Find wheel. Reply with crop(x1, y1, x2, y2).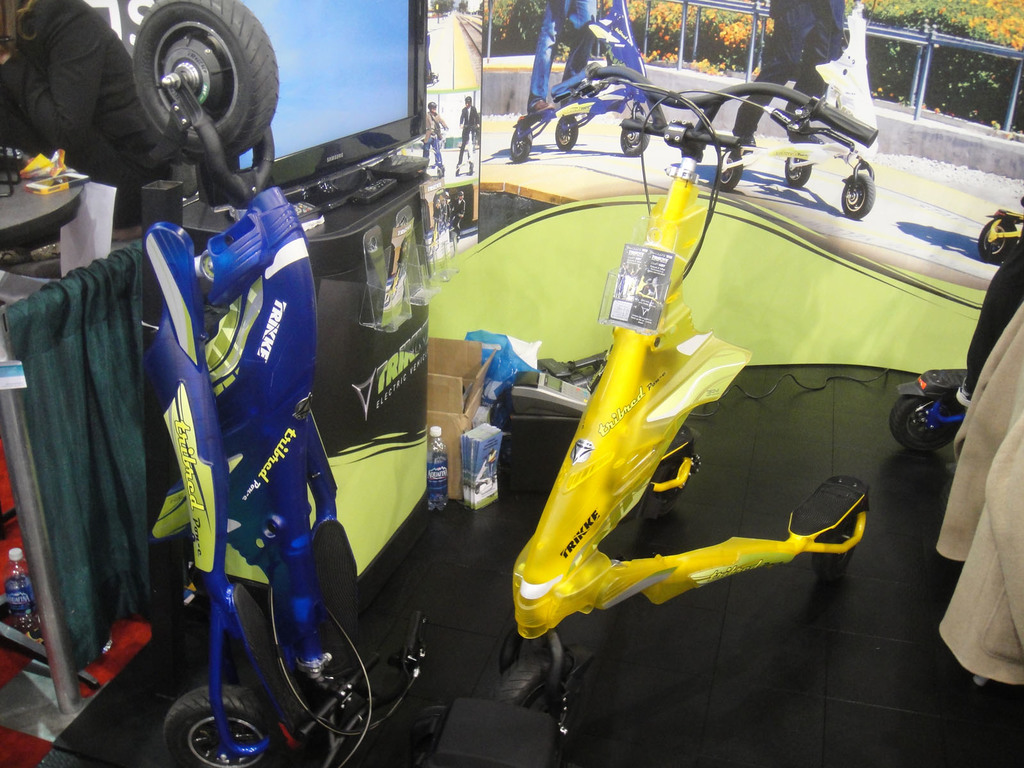
crop(129, 0, 278, 157).
